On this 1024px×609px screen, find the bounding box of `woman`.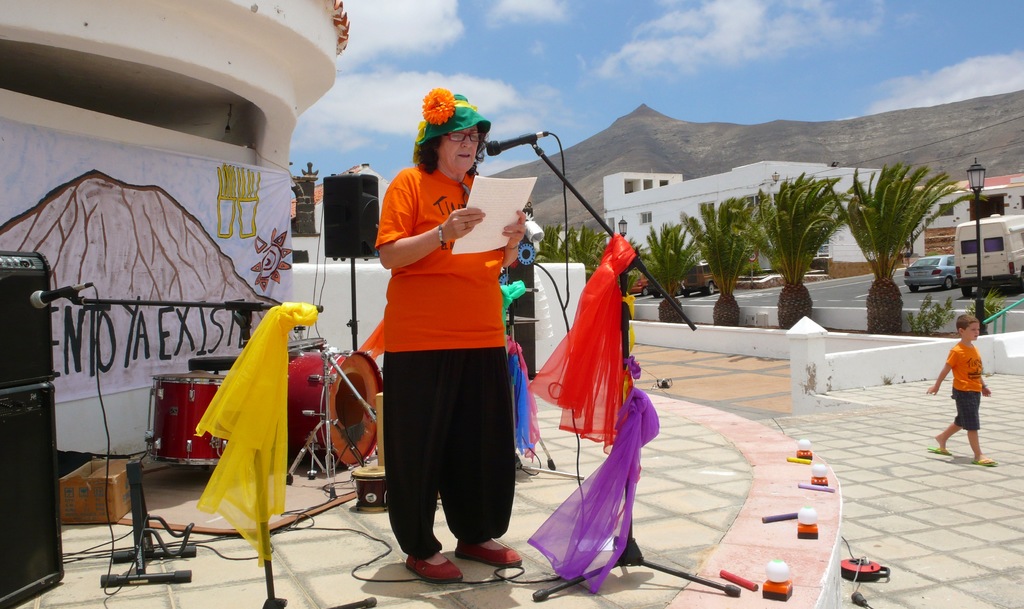
Bounding box: bbox=[357, 138, 538, 572].
